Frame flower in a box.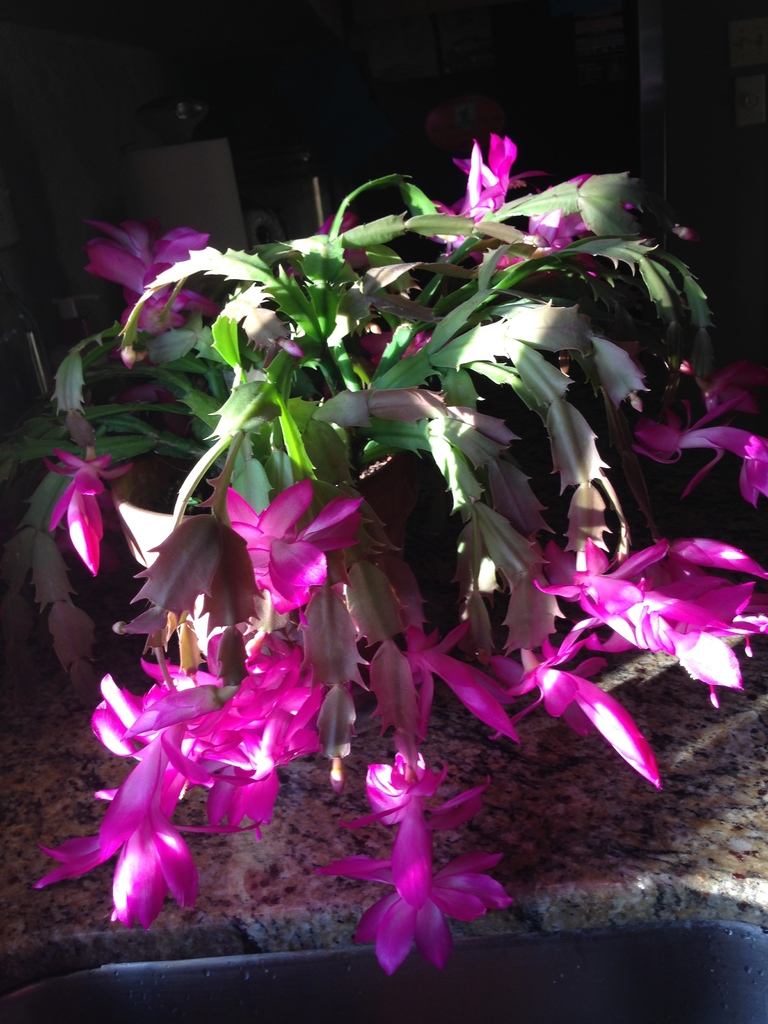
460/122/537/206.
